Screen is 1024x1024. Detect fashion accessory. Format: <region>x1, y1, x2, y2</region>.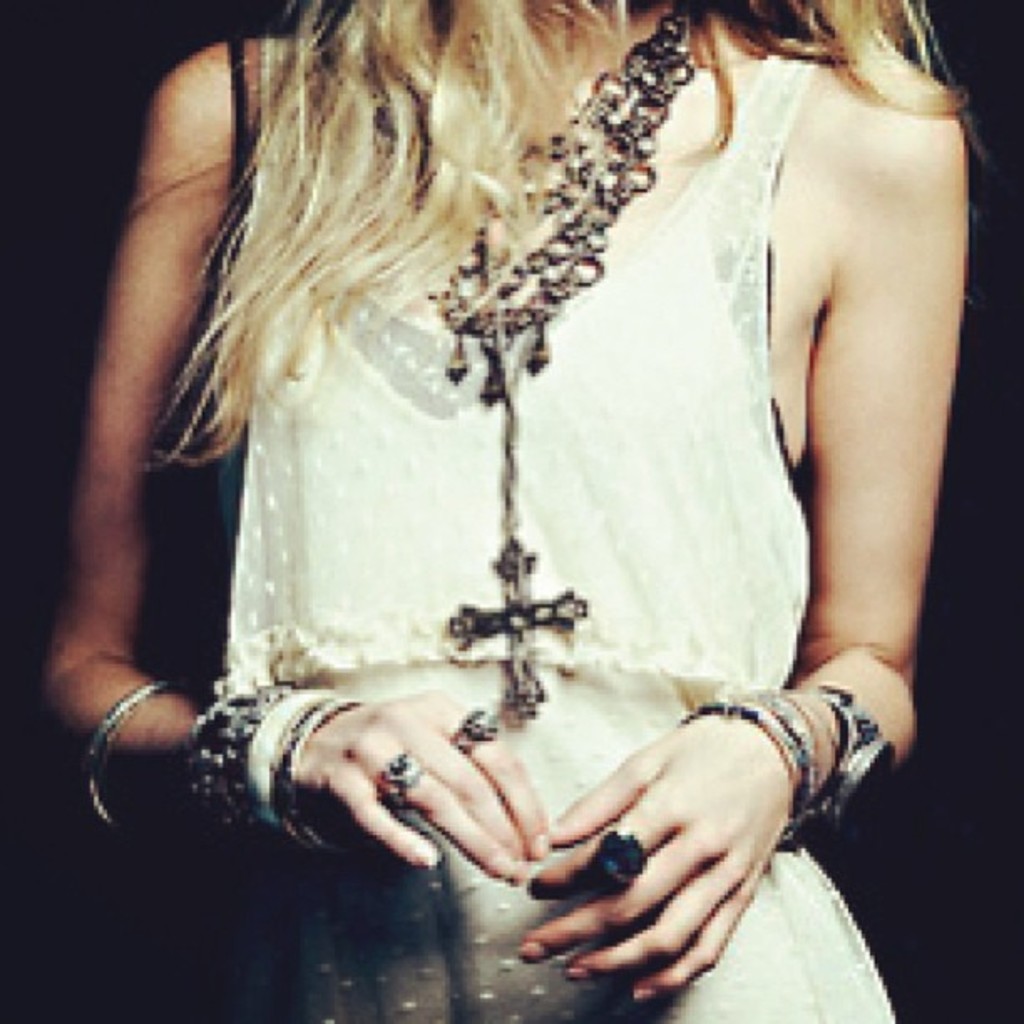
<region>77, 674, 171, 847</region>.
